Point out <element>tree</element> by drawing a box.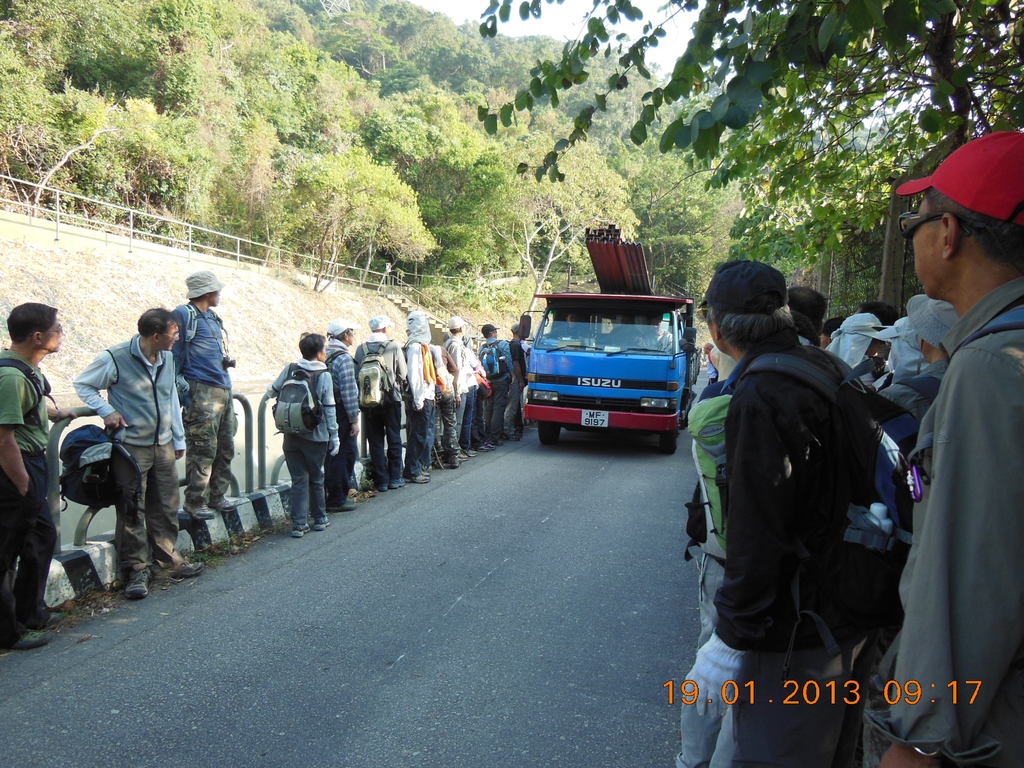
locate(707, 80, 961, 278).
